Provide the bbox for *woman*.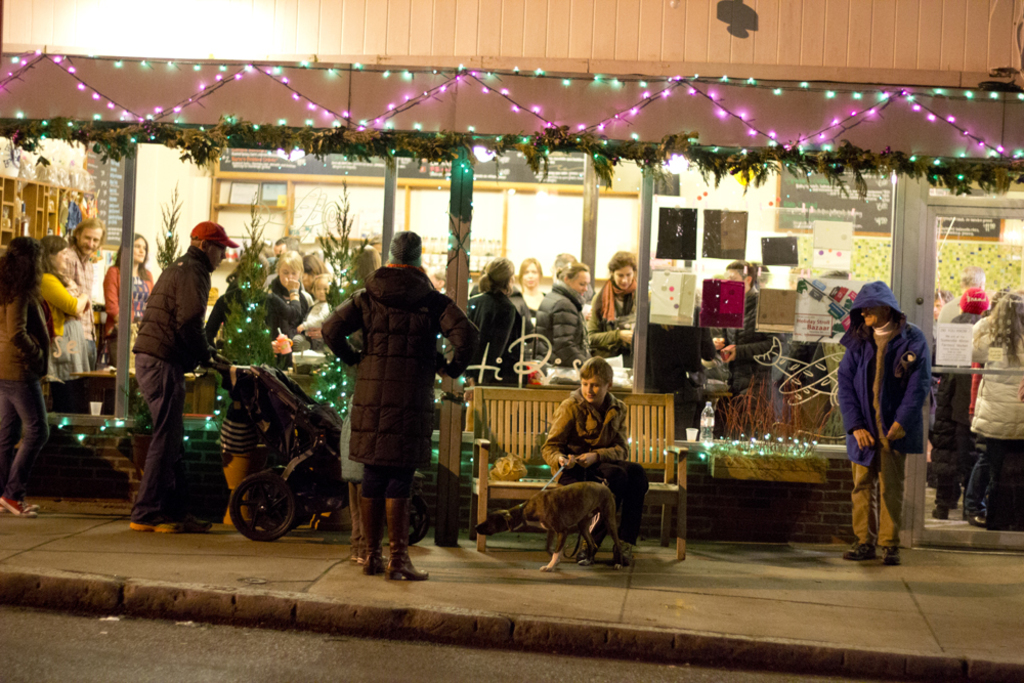
l=265, t=247, r=317, b=372.
